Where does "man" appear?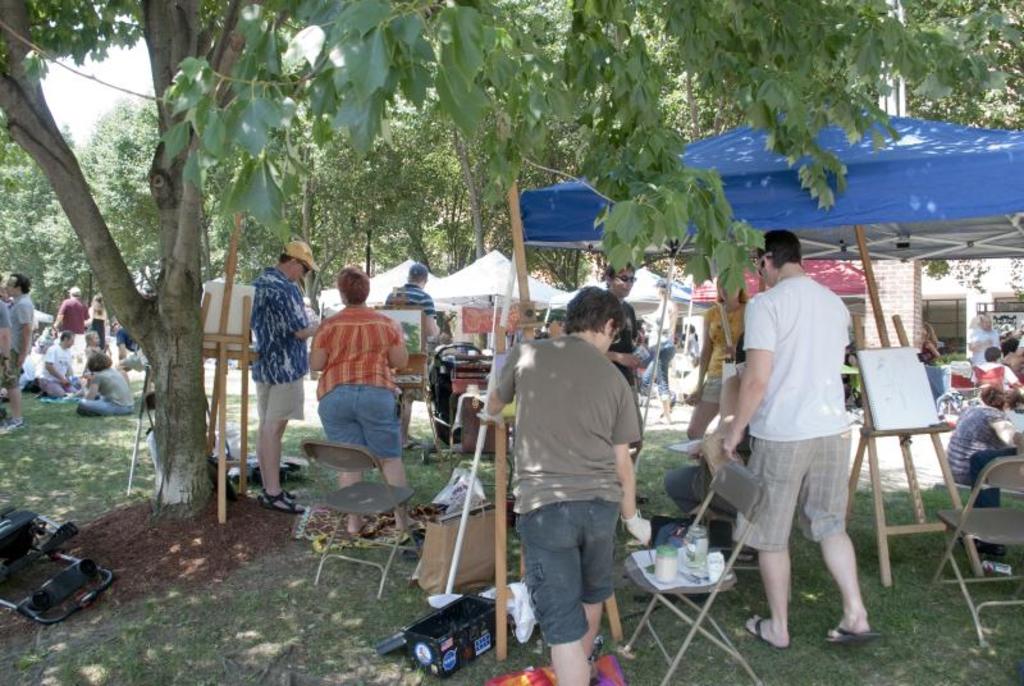
Appears at detection(0, 282, 10, 429).
